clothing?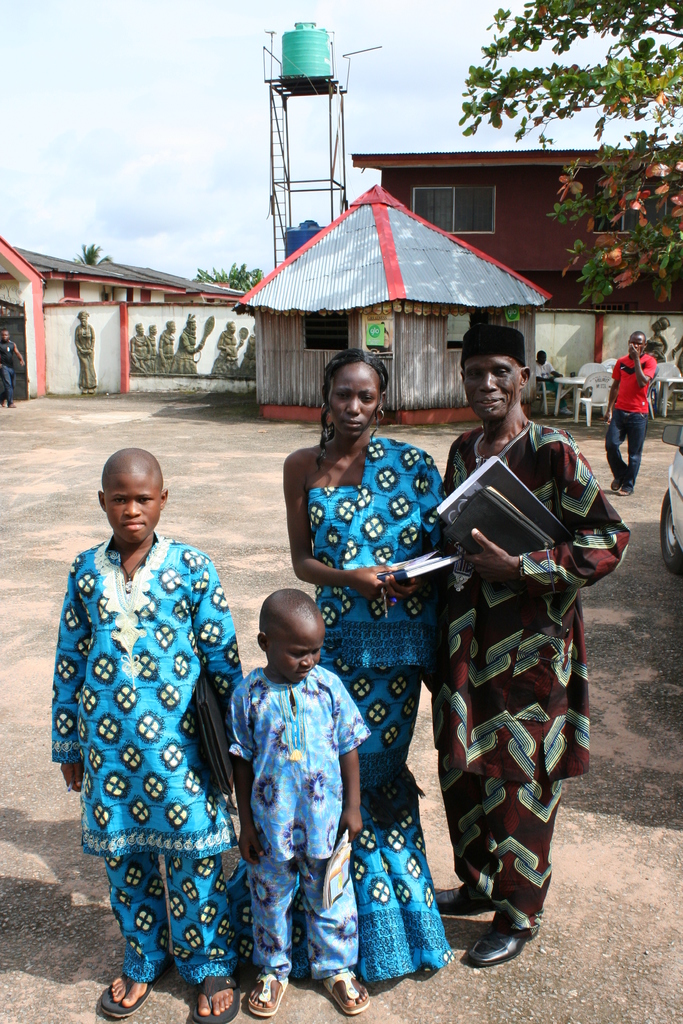
l=44, t=511, r=258, b=981
